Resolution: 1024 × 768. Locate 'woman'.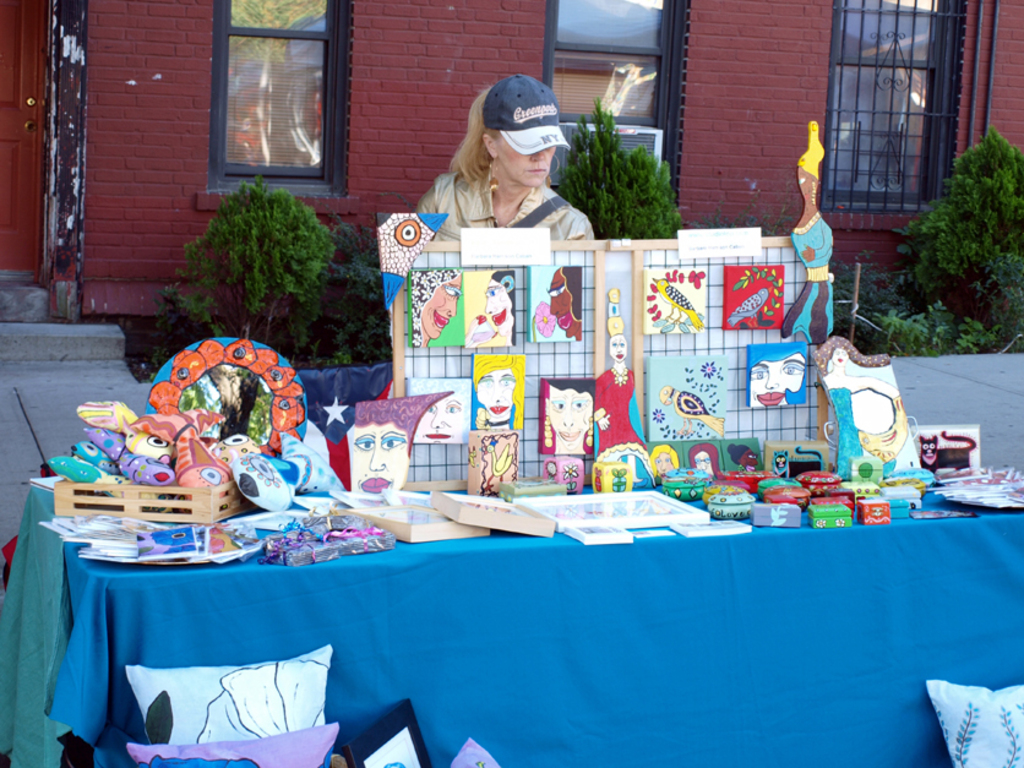
<box>779,122,832,343</box>.
